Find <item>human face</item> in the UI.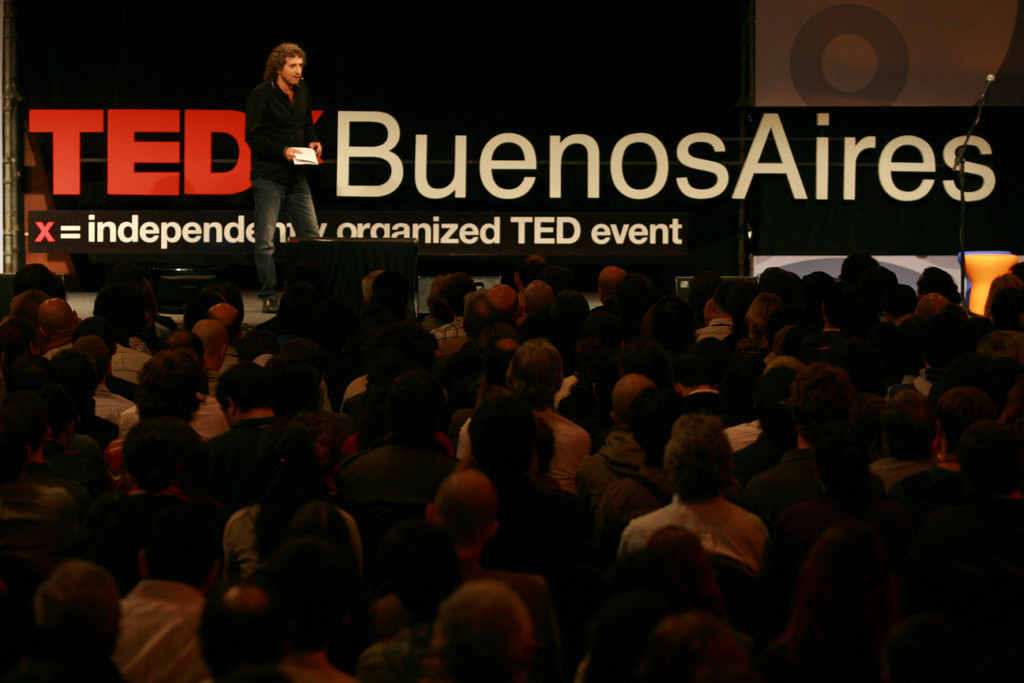
UI element at 281,54,305,86.
